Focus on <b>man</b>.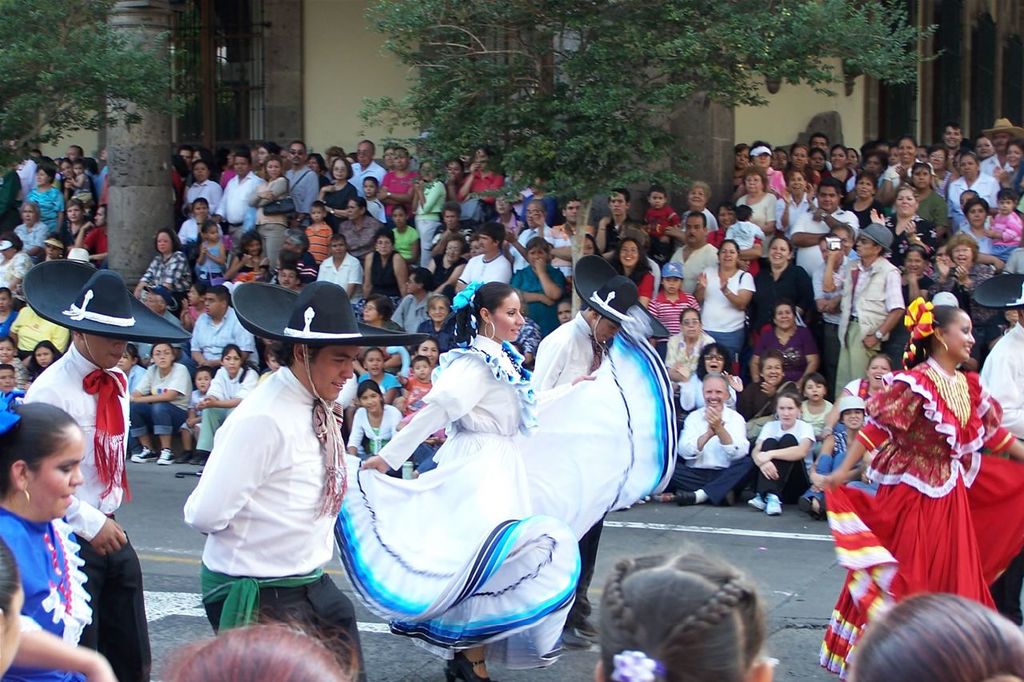
Focused at [452,223,513,292].
